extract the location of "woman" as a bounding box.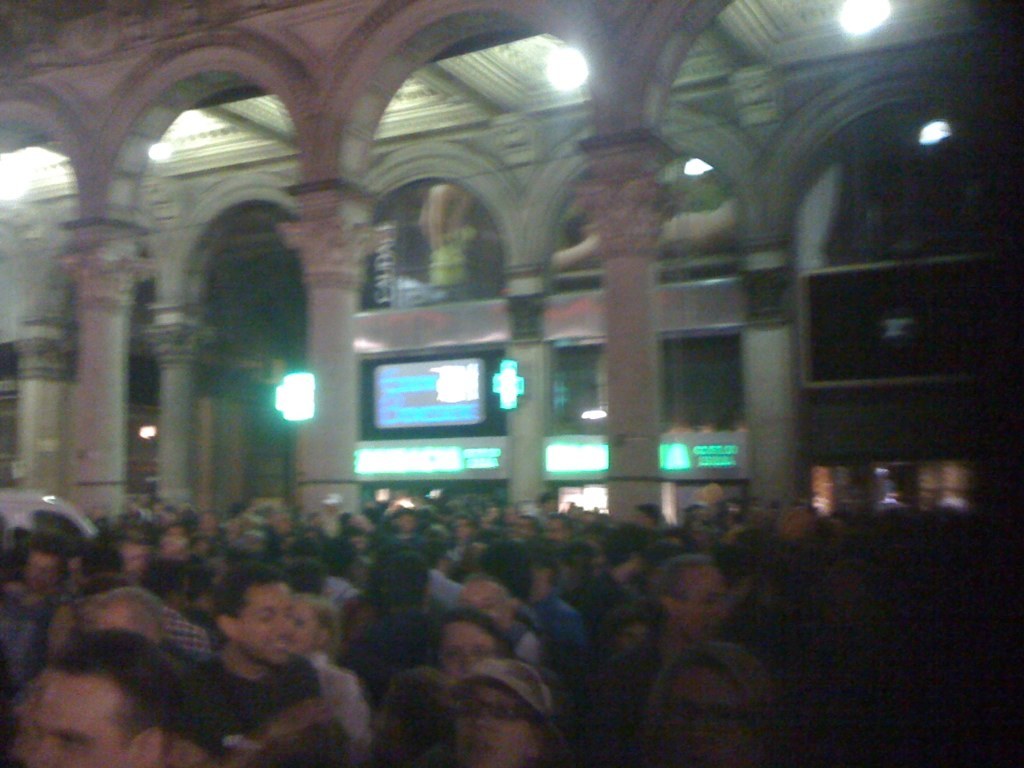
(left=451, top=657, right=562, bottom=767).
